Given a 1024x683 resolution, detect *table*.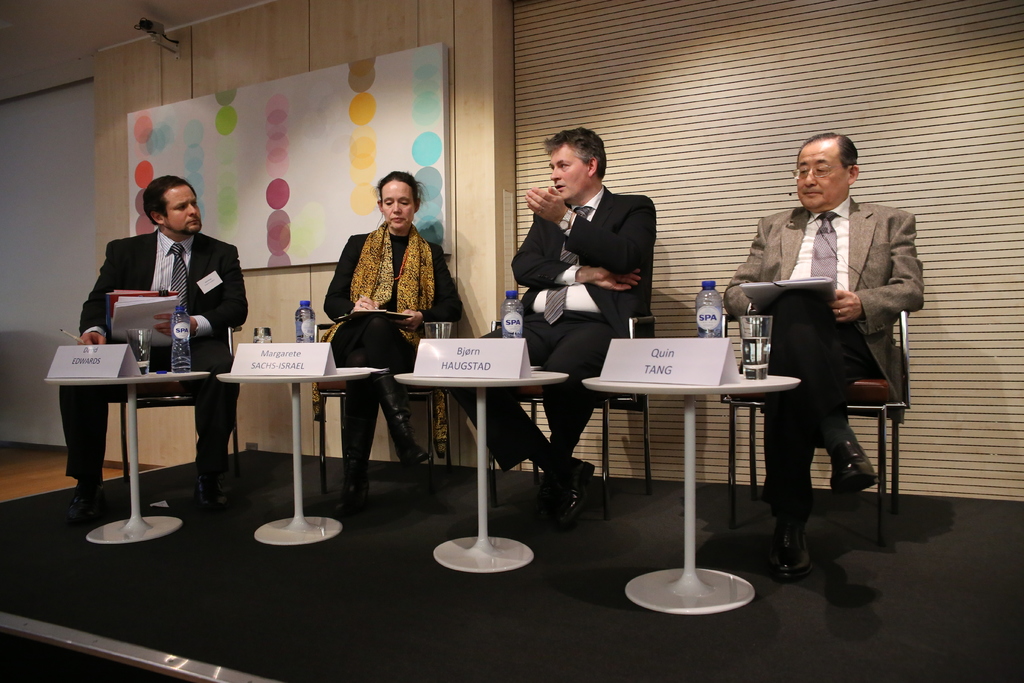
[left=395, top=372, right=568, bottom=573].
